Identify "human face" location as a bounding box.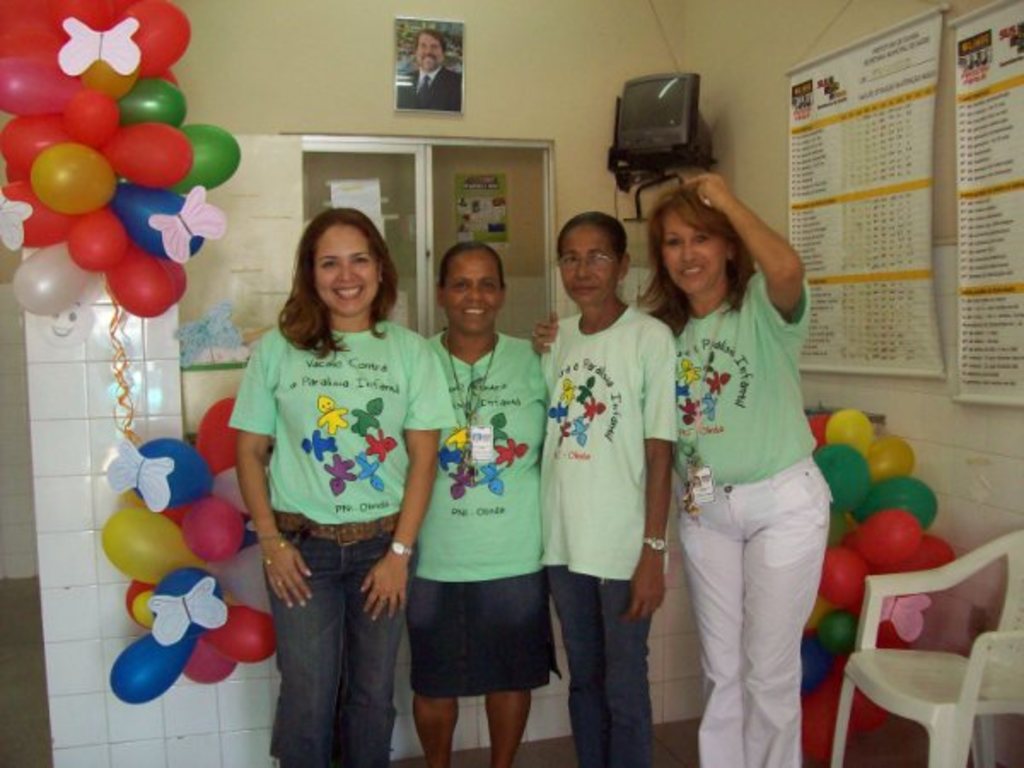
{"left": 444, "top": 251, "right": 502, "bottom": 333}.
